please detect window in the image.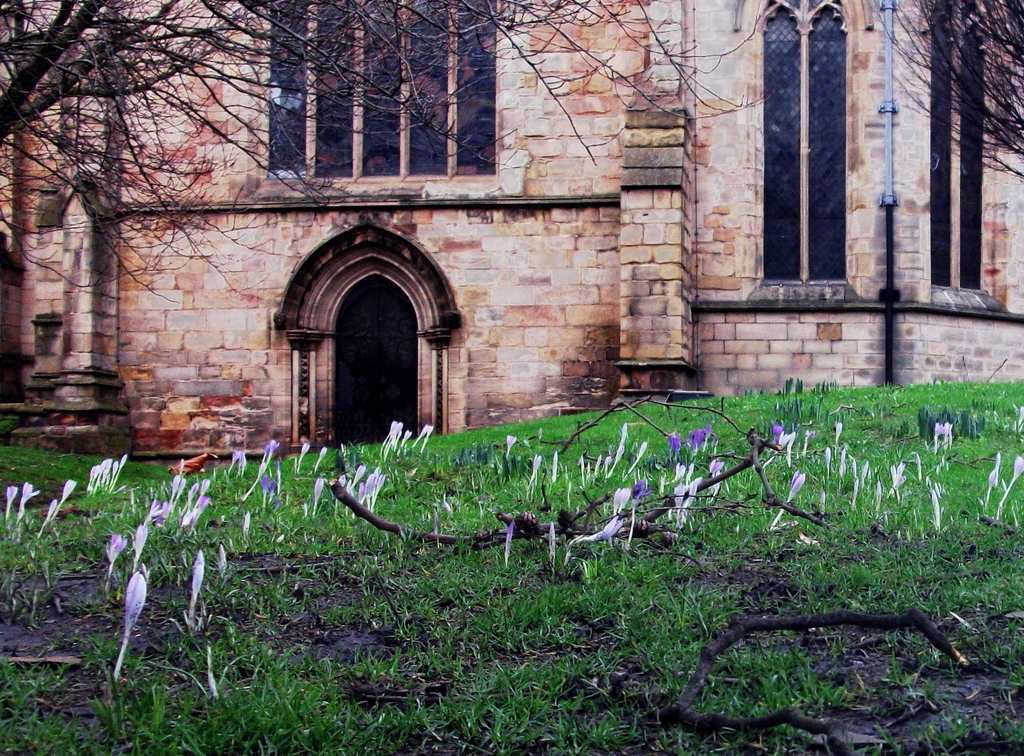
bbox=[262, 1, 490, 175].
